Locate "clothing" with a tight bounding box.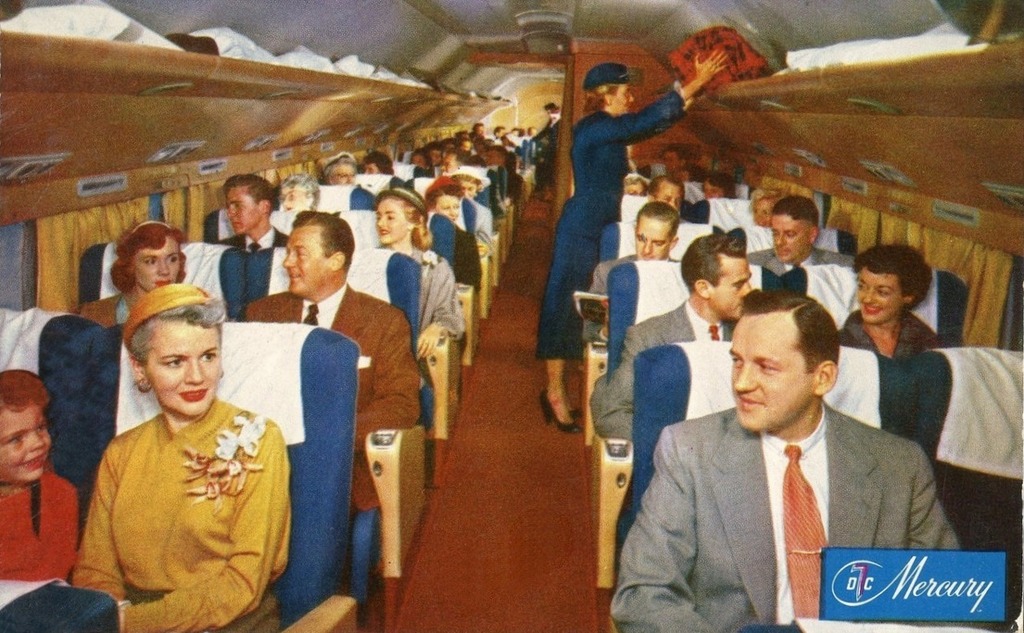
83,285,129,342.
